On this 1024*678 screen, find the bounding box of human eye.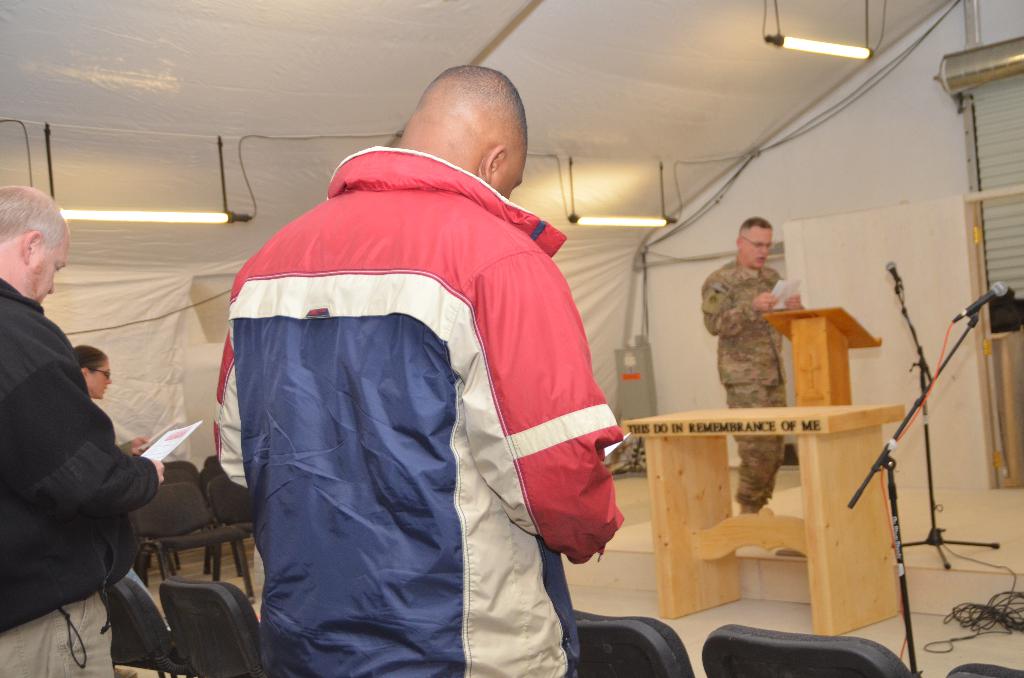
Bounding box: box=[105, 374, 111, 378].
